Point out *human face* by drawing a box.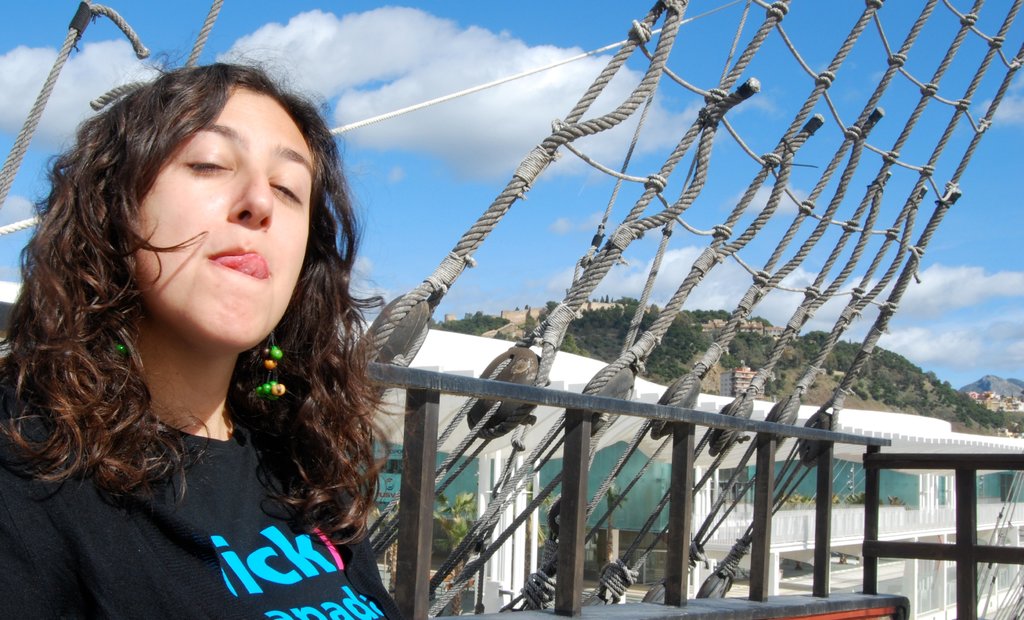
left=127, top=92, right=317, bottom=349.
